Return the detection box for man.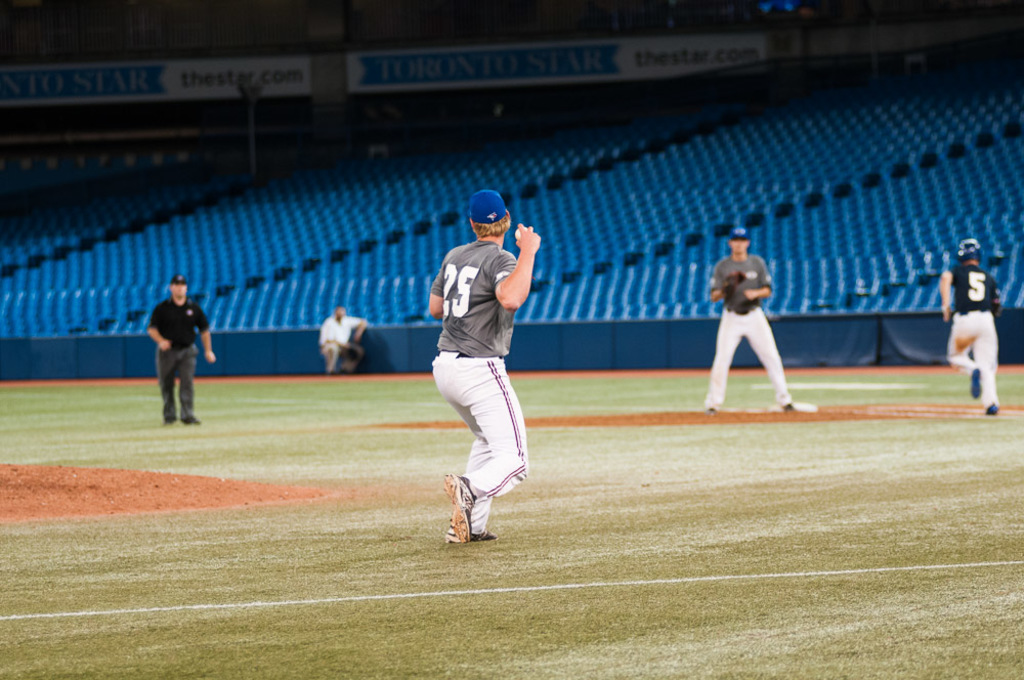
{"left": 701, "top": 240, "right": 815, "bottom": 420}.
